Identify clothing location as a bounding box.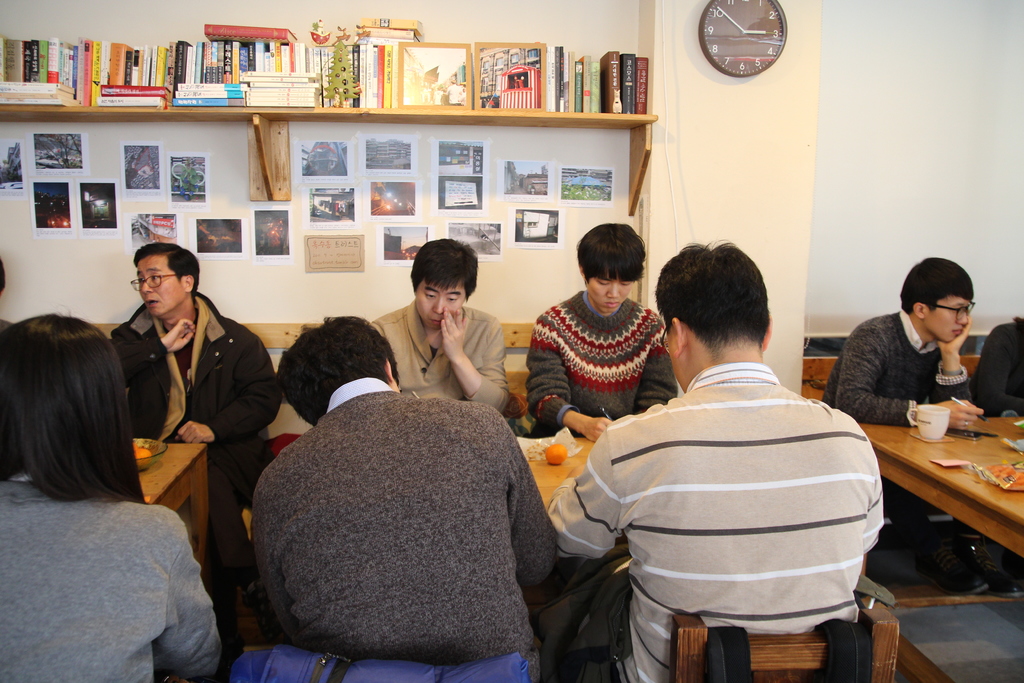
bbox=[968, 318, 1023, 418].
